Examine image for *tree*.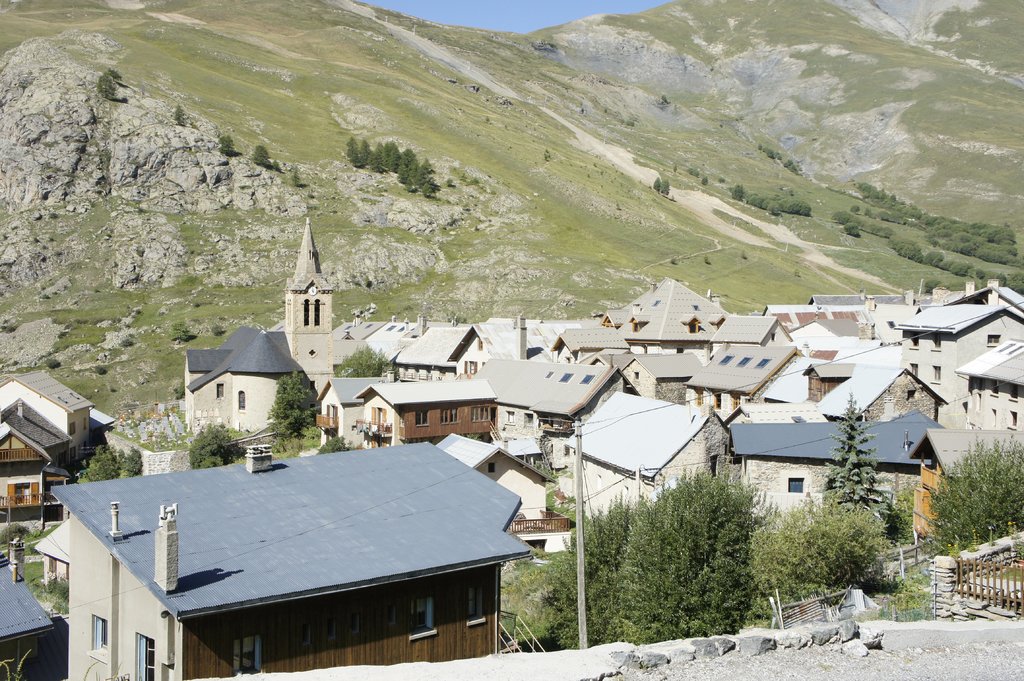
Examination result: l=105, t=68, r=127, b=80.
